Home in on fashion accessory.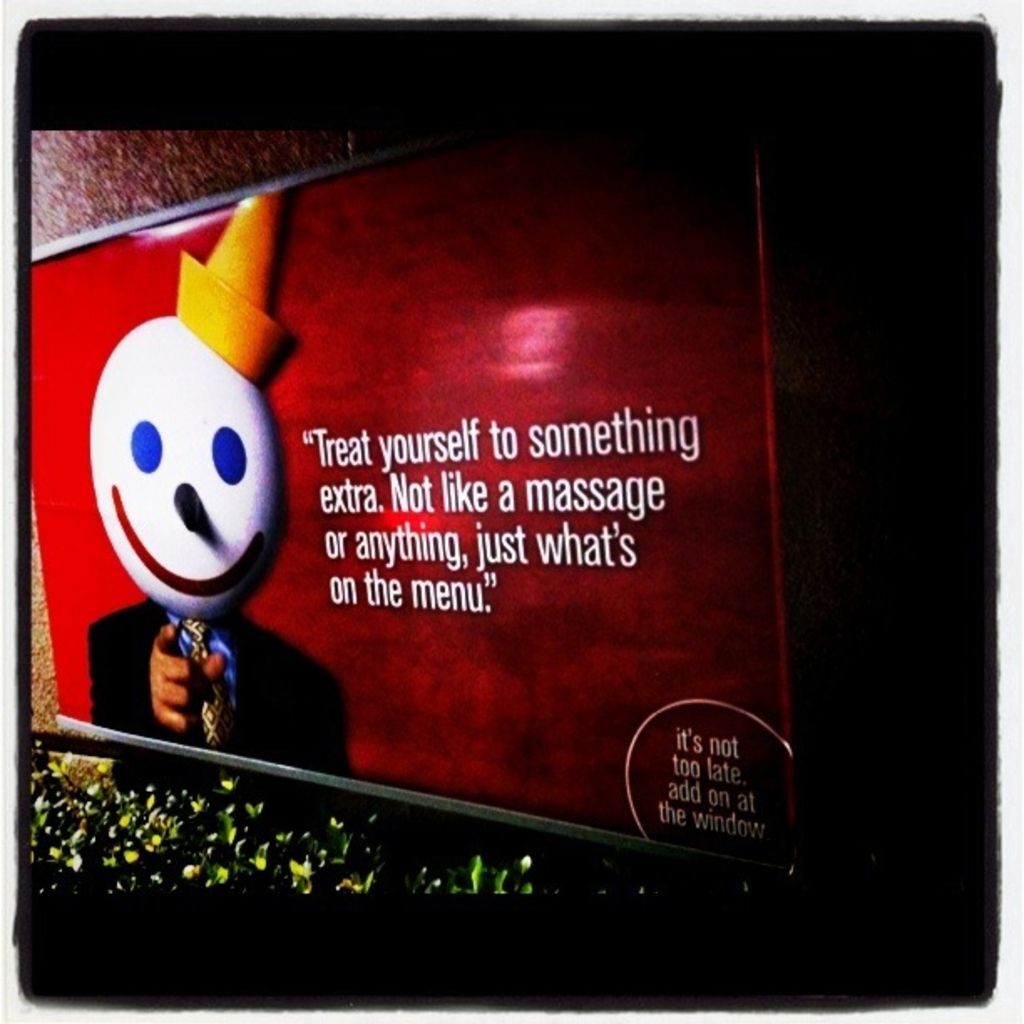
Homed in at detection(182, 616, 219, 746).
